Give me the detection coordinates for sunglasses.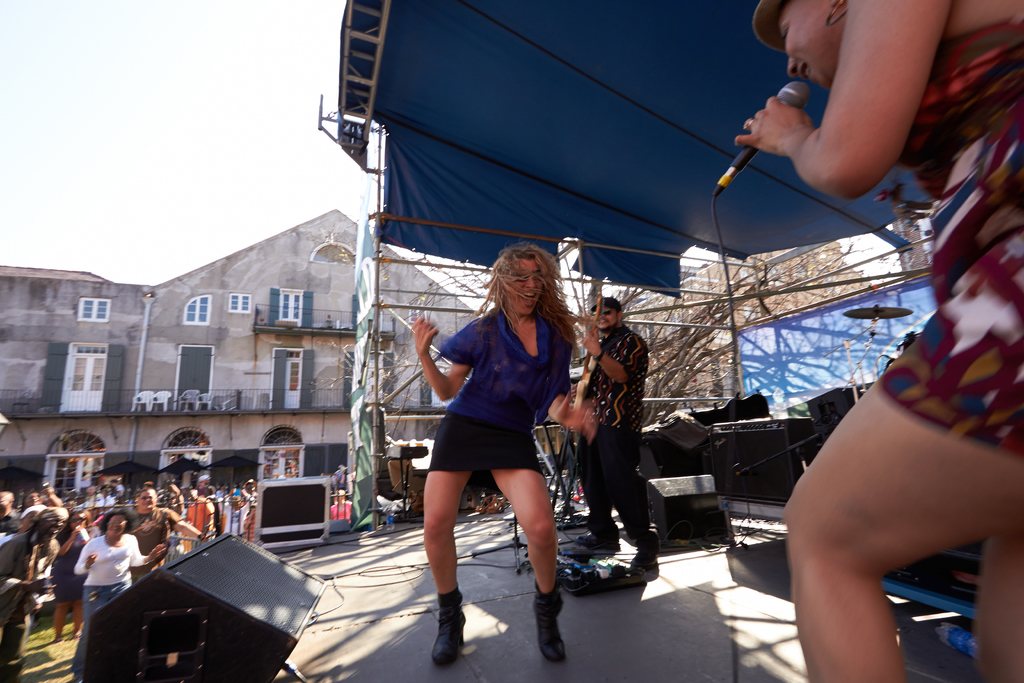
bbox=(504, 263, 550, 288).
